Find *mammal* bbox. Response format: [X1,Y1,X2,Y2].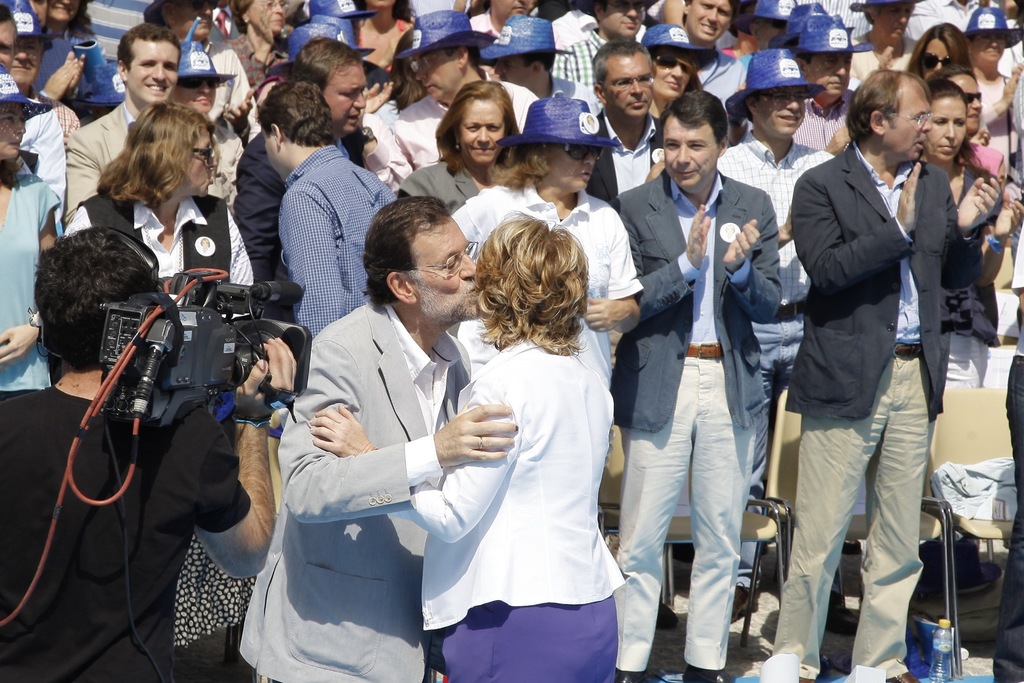
[58,101,263,302].
